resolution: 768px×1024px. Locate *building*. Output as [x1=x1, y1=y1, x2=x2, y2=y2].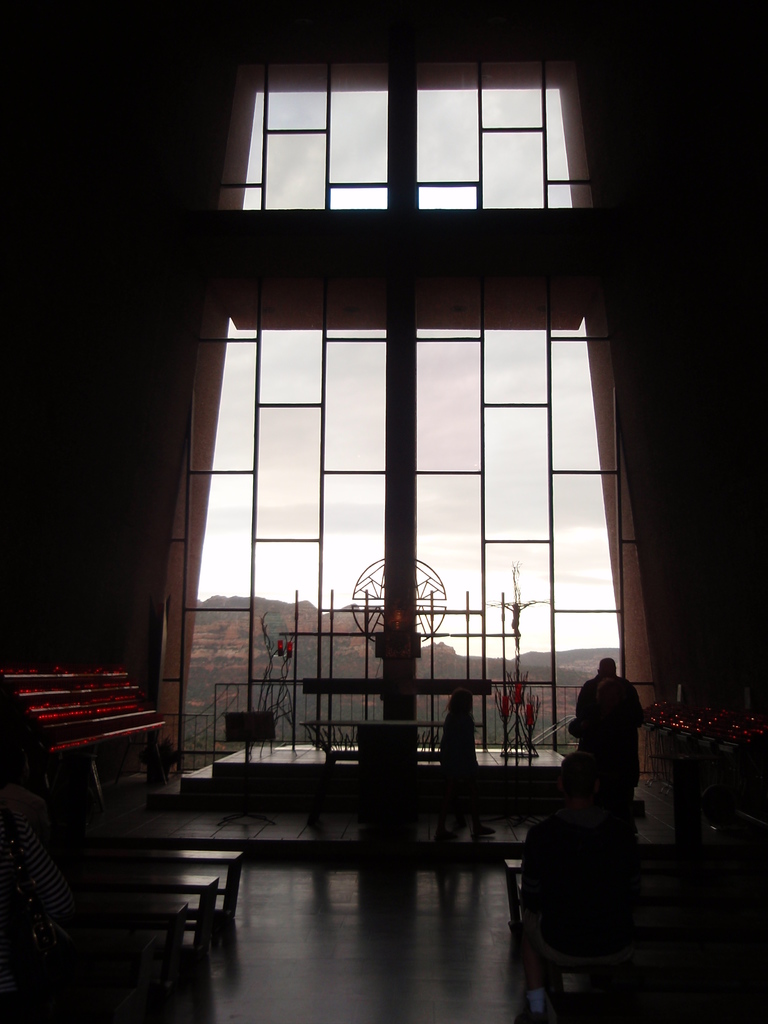
[x1=0, y1=1, x2=762, y2=1023].
